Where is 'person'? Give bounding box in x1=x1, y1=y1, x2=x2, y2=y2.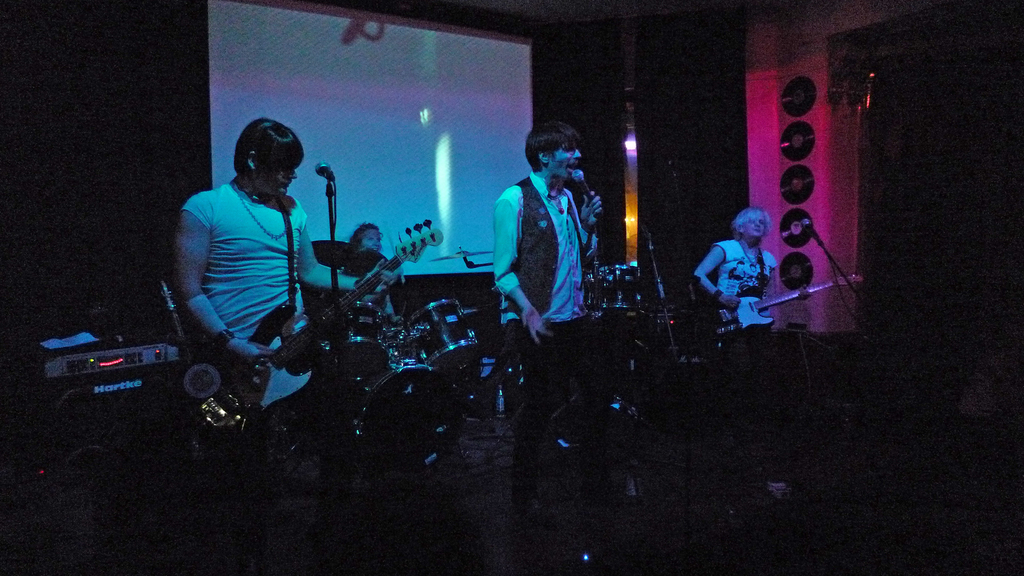
x1=168, y1=104, x2=337, y2=404.
